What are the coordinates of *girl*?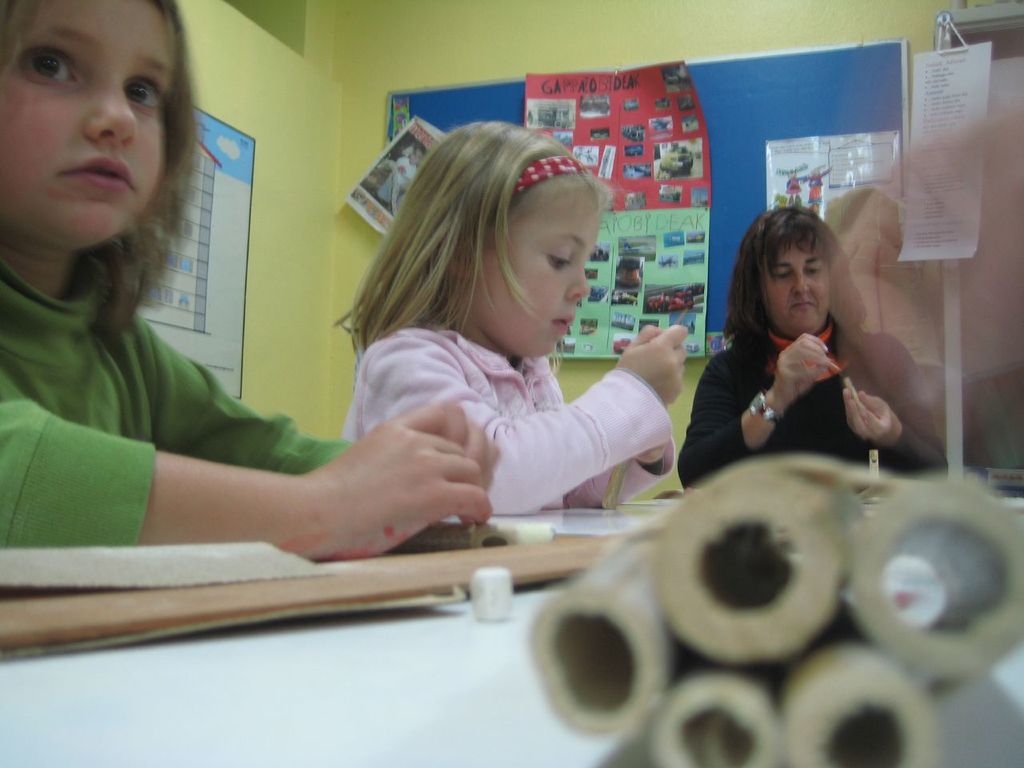
x1=339, y1=121, x2=691, y2=514.
